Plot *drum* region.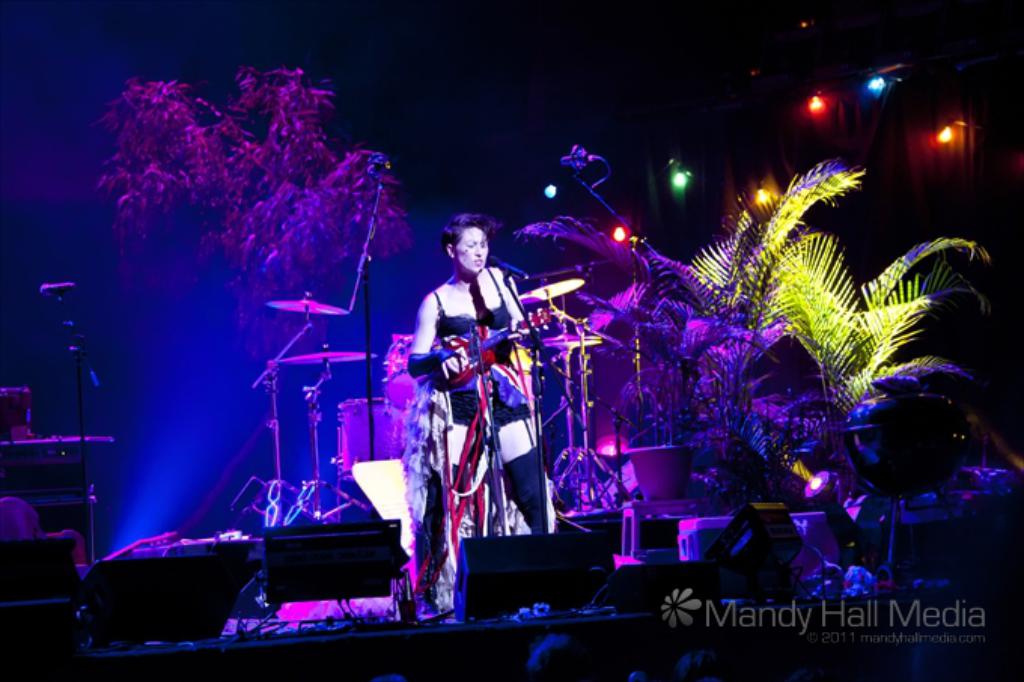
Plotted at (334,399,389,476).
